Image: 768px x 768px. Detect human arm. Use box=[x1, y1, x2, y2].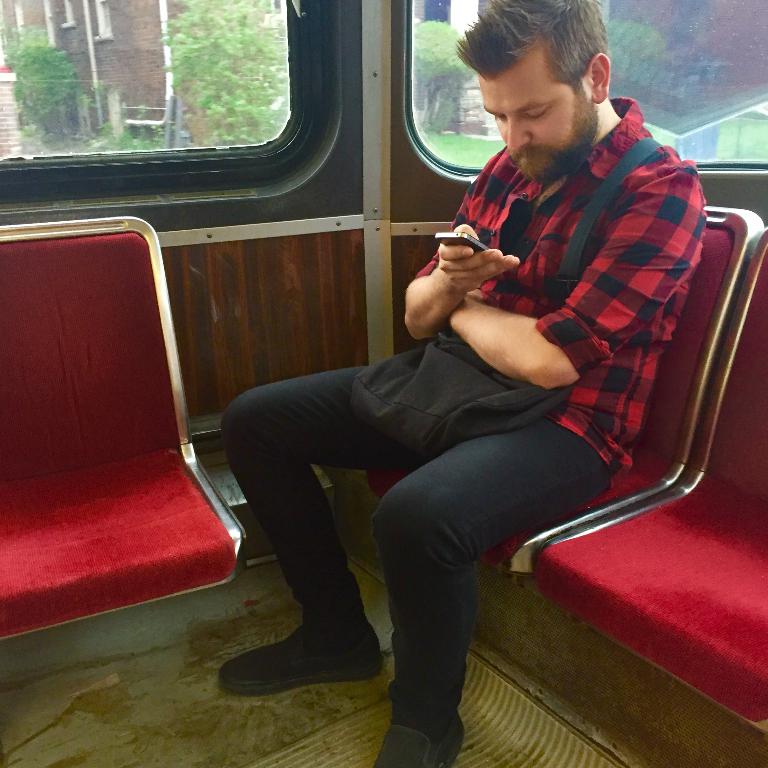
box=[405, 185, 516, 338].
